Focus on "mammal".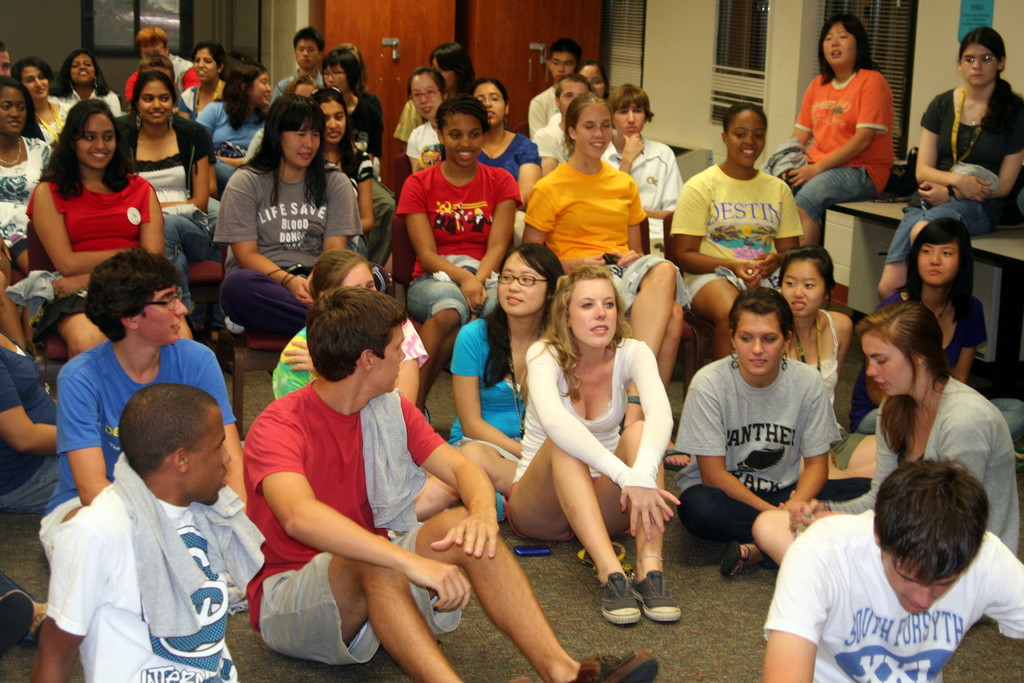
Focused at {"x1": 391, "y1": 94, "x2": 521, "y2": 425}.
